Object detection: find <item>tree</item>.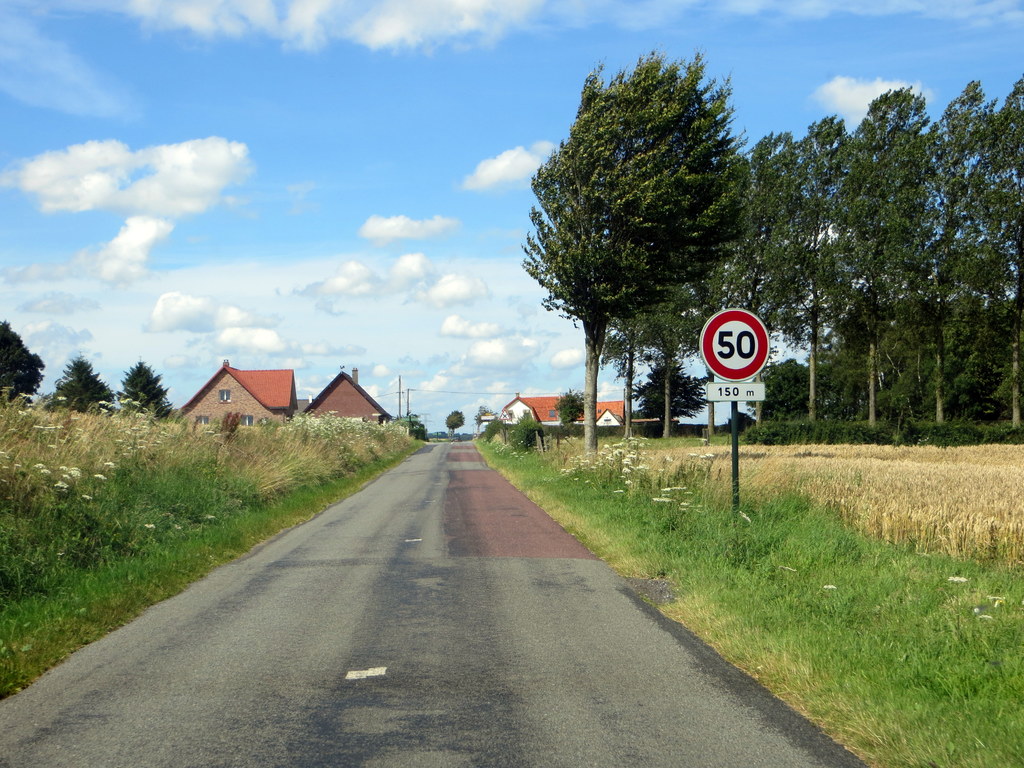
(x1=119, y1=358, x2=168, y2=424).
